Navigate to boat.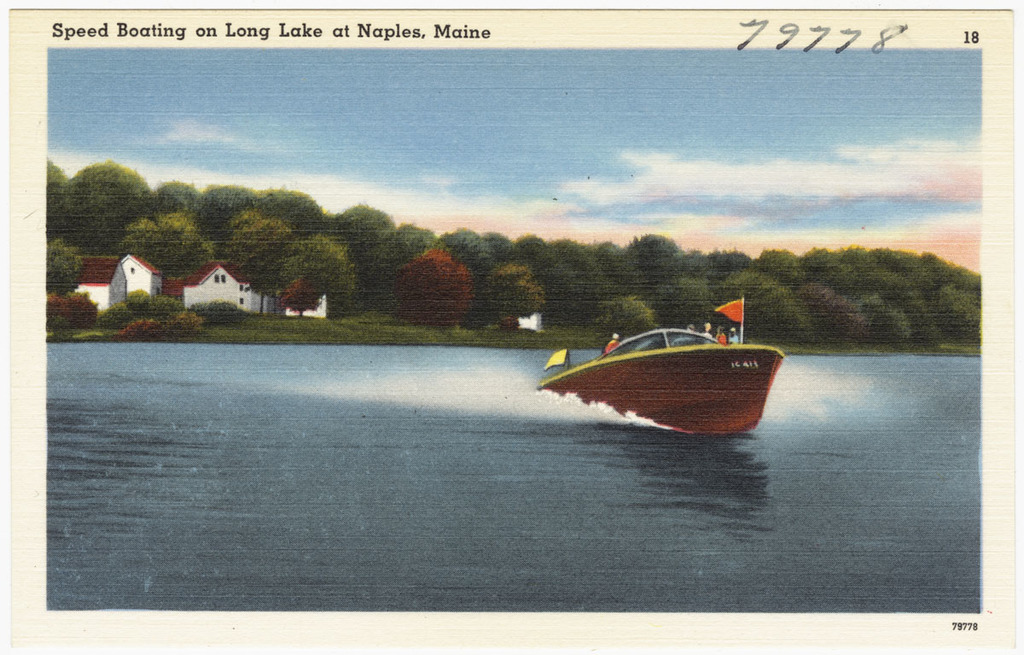
Navigation target: box=[527, 298, 777, 438].
